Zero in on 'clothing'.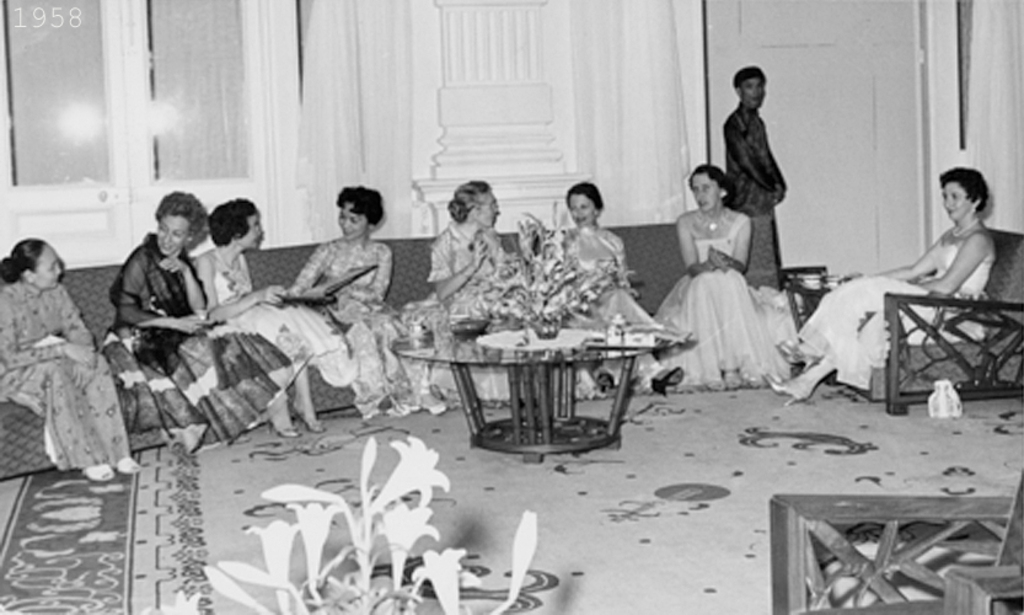
Zeroed in: [left=102, top=228, right=286, bottom=458].
